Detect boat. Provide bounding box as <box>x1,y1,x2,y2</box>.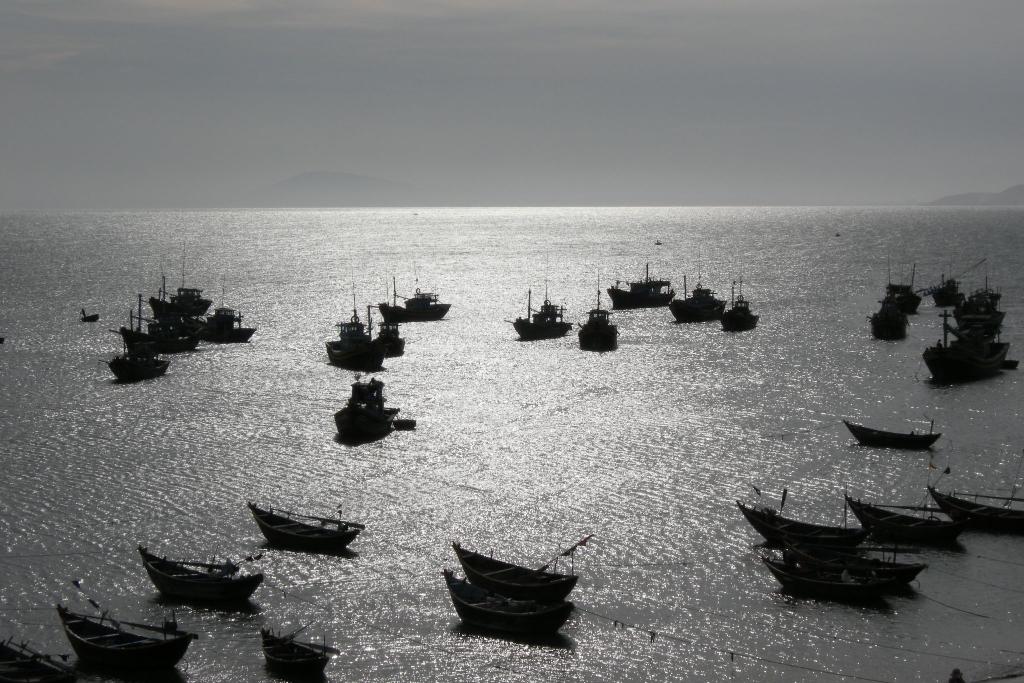
<box>883,288,923,317</box>.
